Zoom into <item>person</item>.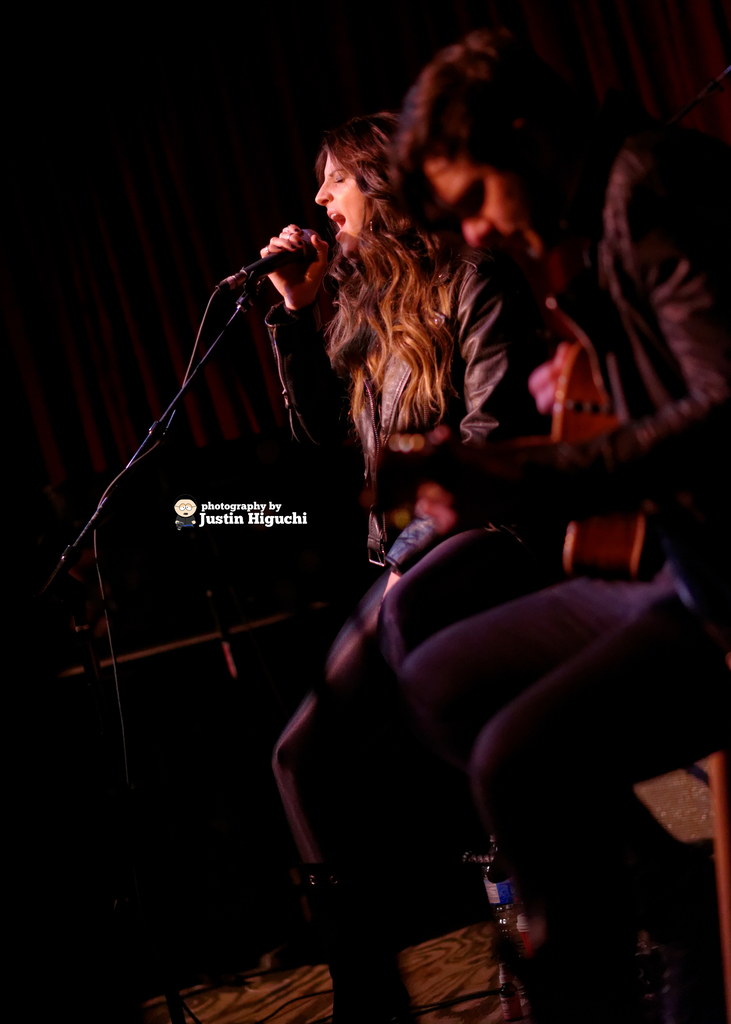
Zoom target: select_region(193, 84, 558, 1015).
